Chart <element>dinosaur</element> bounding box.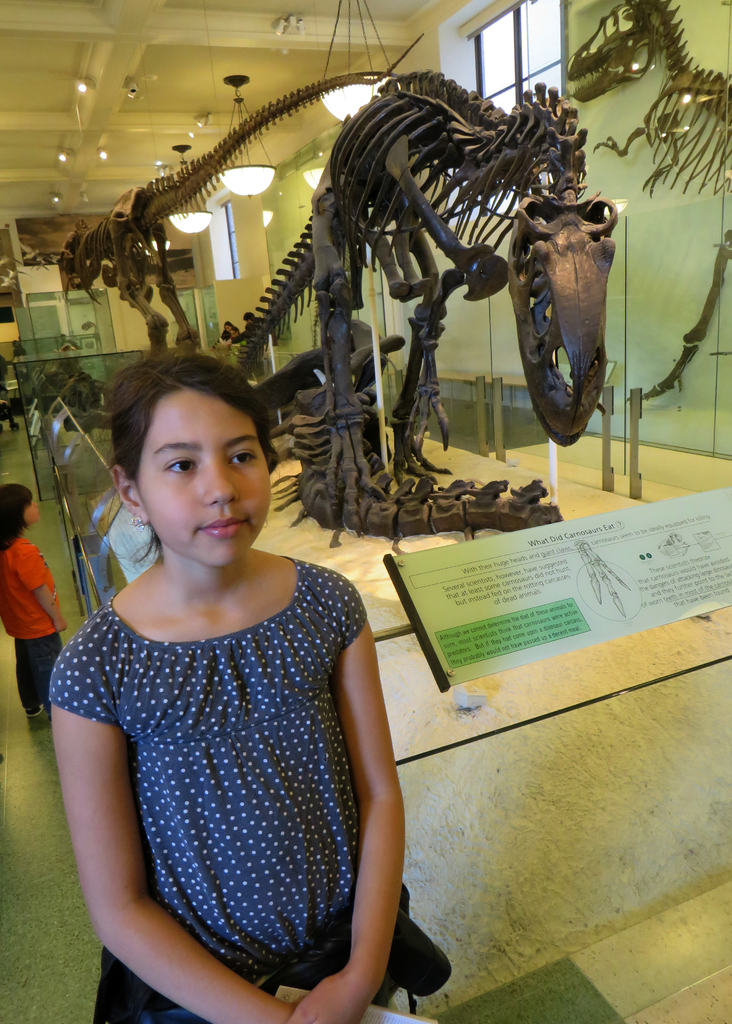
Charted: x1=565, y1=0, x2=731, y2=397.
